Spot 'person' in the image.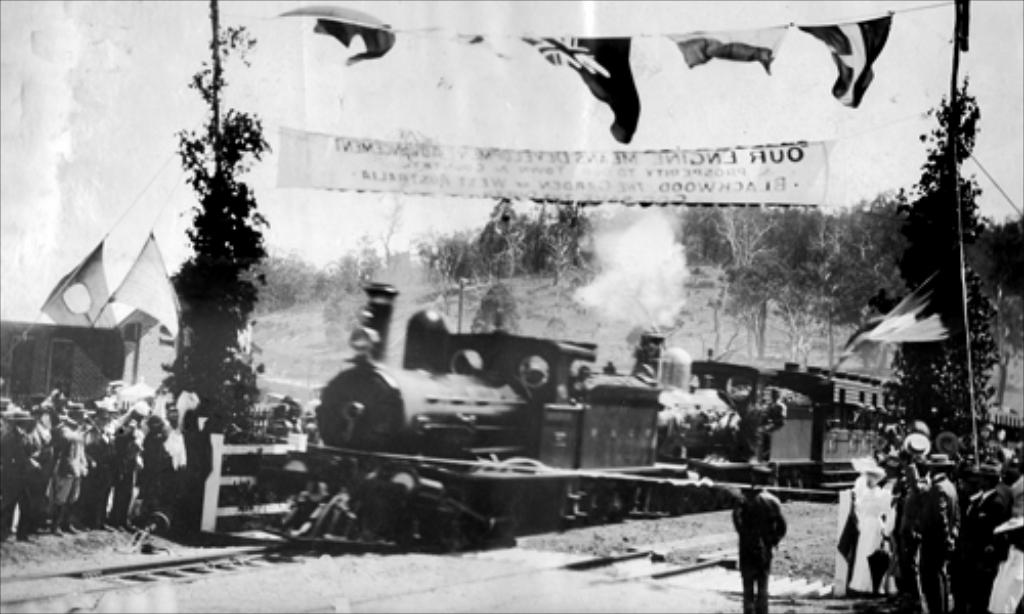
'person' found at locate(889, 432, 932, 612).
